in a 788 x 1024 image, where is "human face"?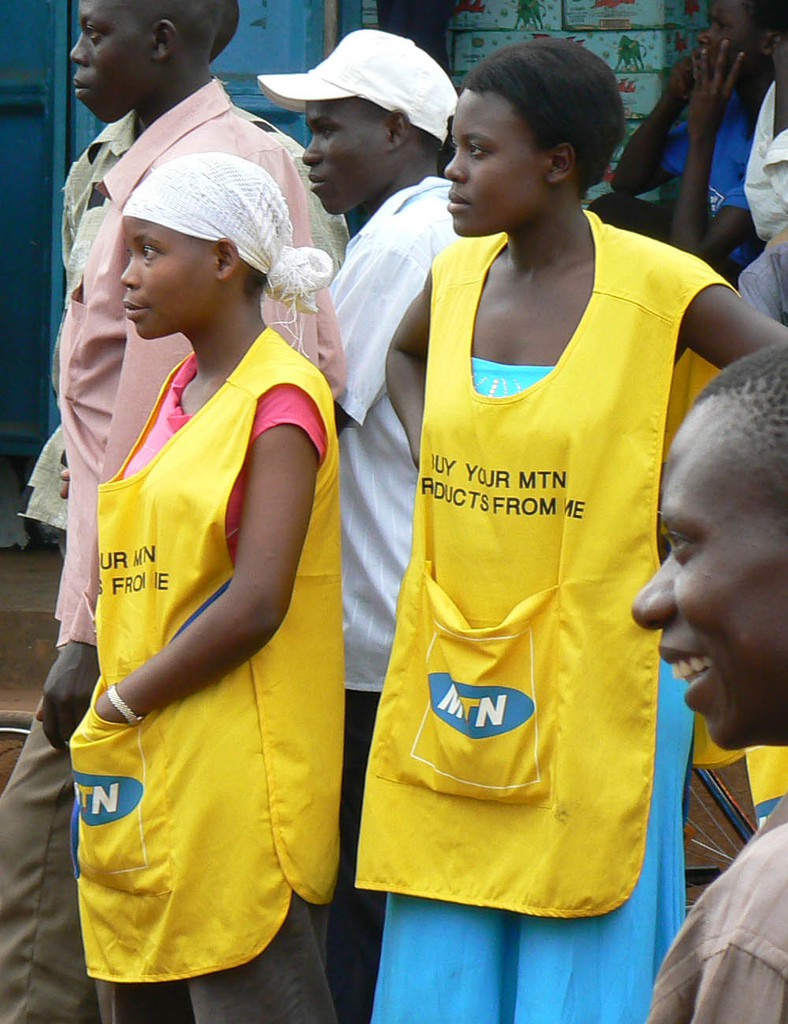
x1=295, y1=97, x2=389, y2=218.
